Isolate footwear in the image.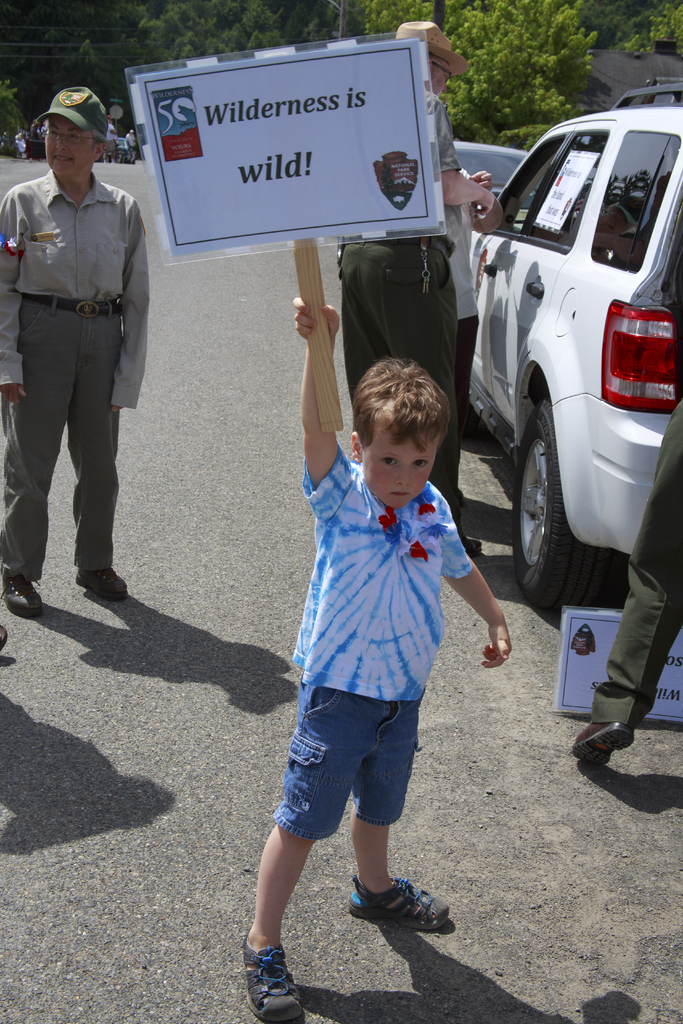
Isolated region: [x1=76, y1=567, x2=128, y2=602].
